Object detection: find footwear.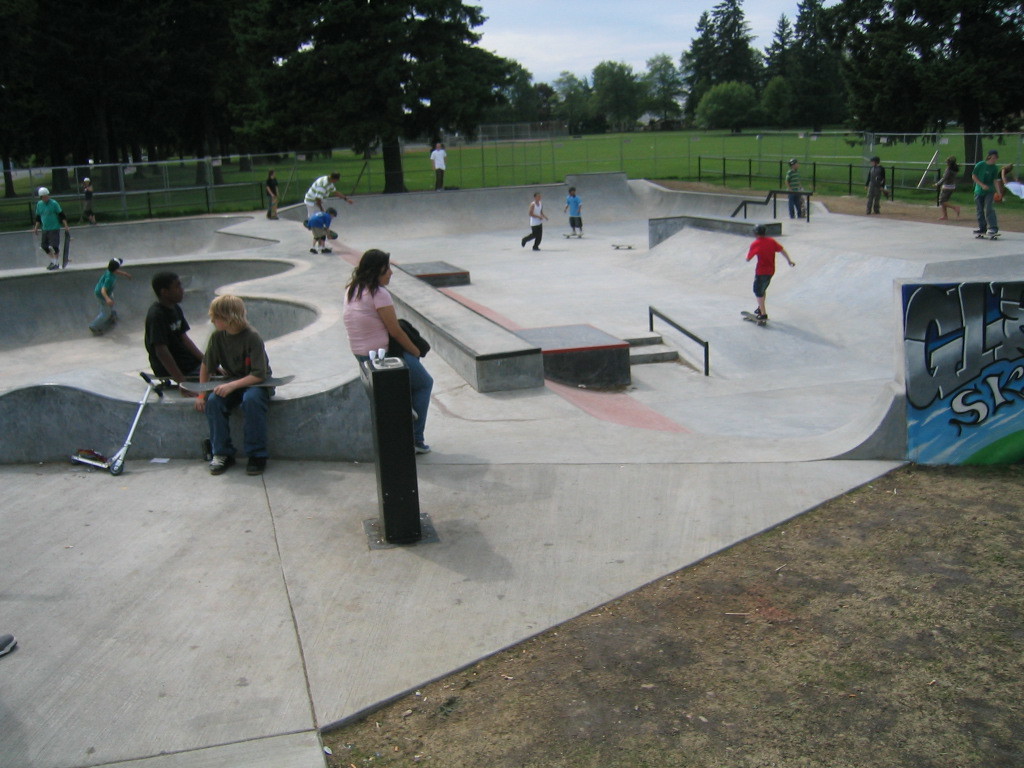
[left=416, top=444, right=429, bottom=455].
